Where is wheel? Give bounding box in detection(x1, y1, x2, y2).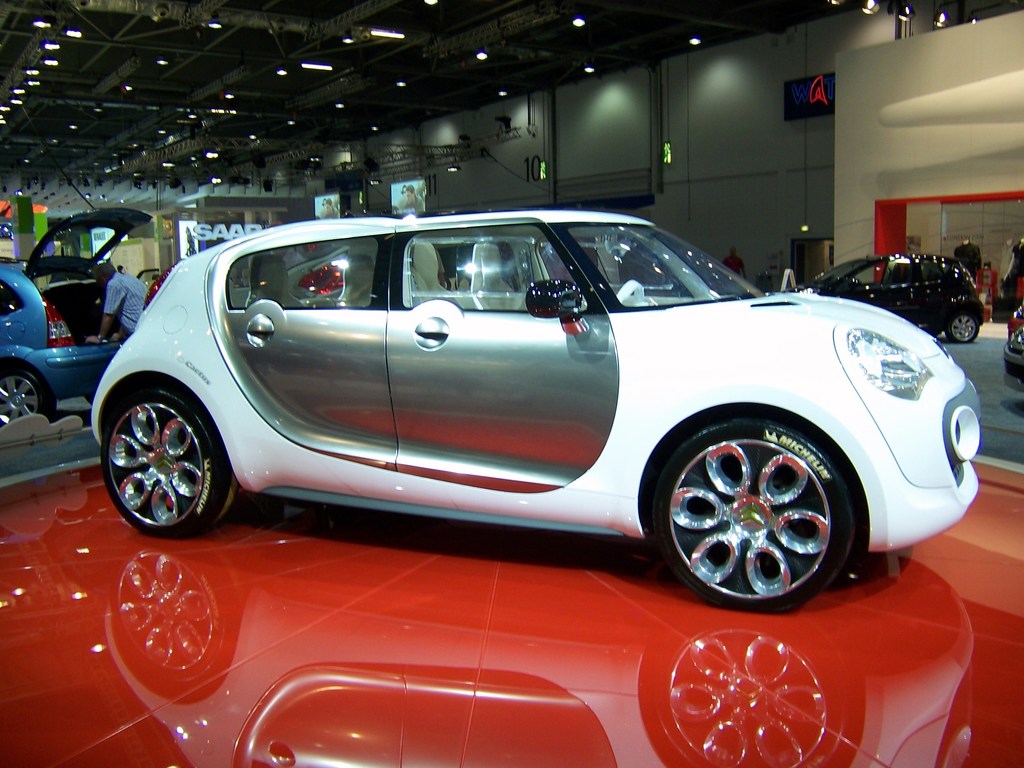
detection(0, 368, 54, 429).
